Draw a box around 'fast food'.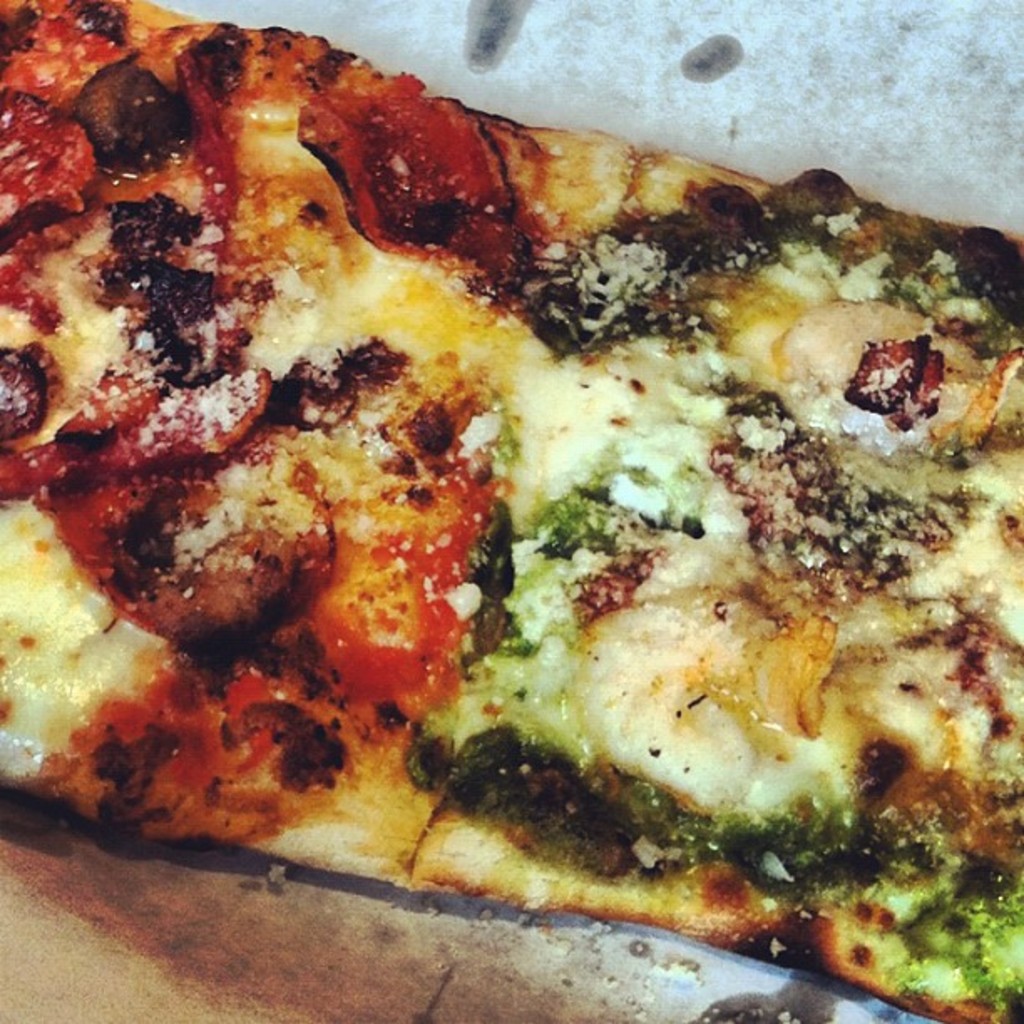
x1=5, y1=0, x2=1022, y2=1022.
